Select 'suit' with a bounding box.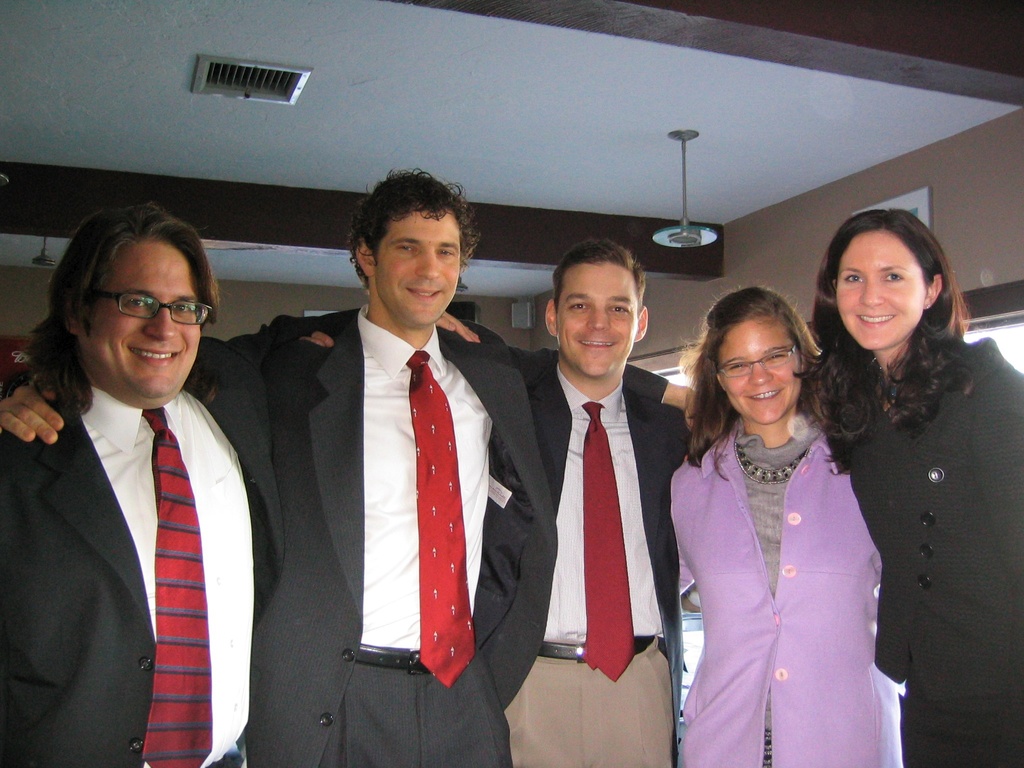
0, 306, 362, 767.
